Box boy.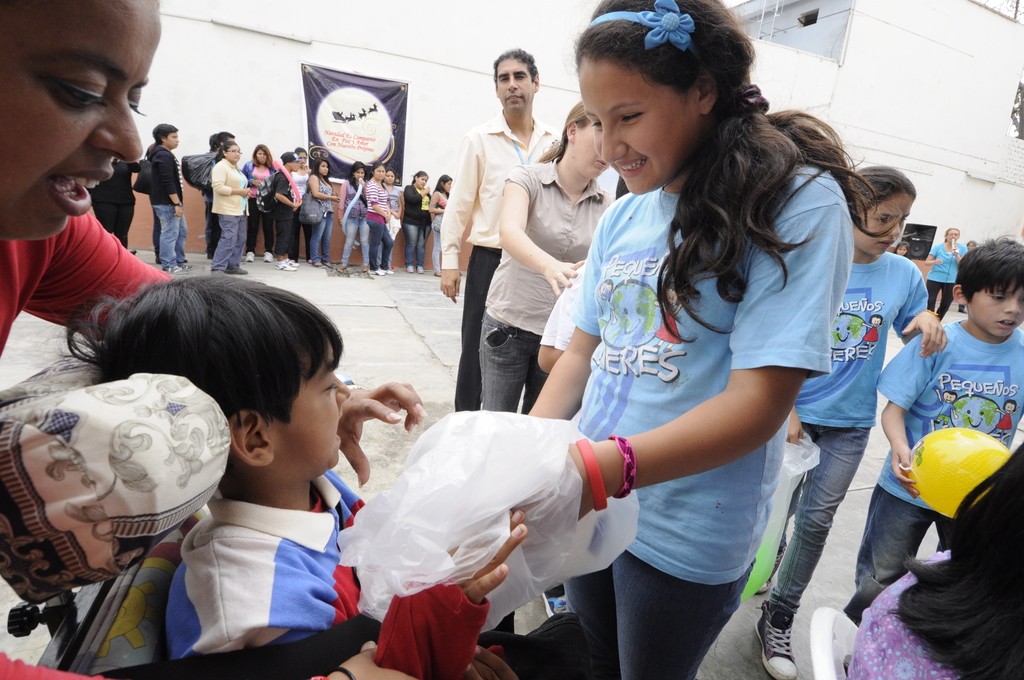
x1=842, y1=234, x2=1023, y2=624.
